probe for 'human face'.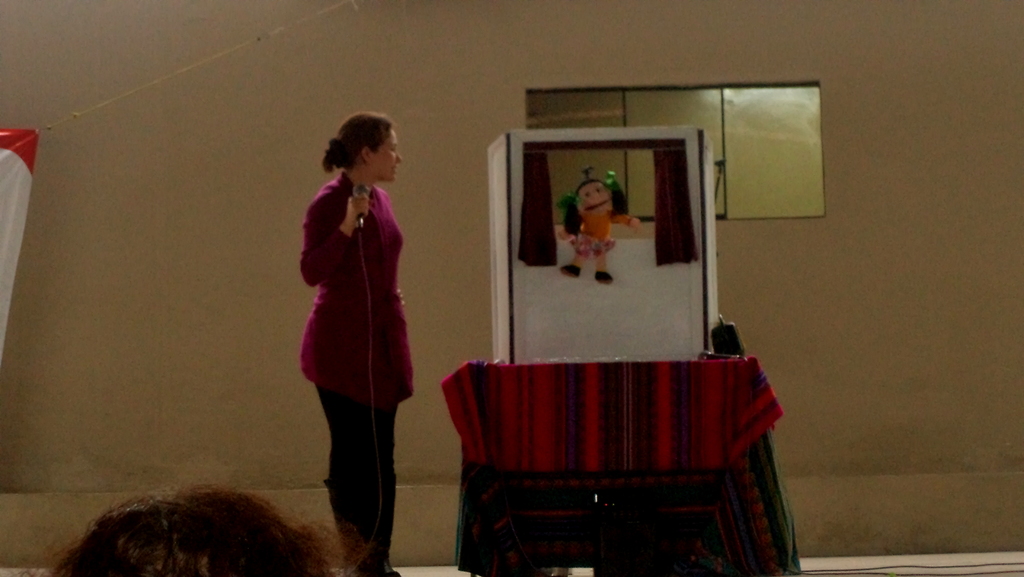
Probe result: crop(579, 181, 613, 214).
